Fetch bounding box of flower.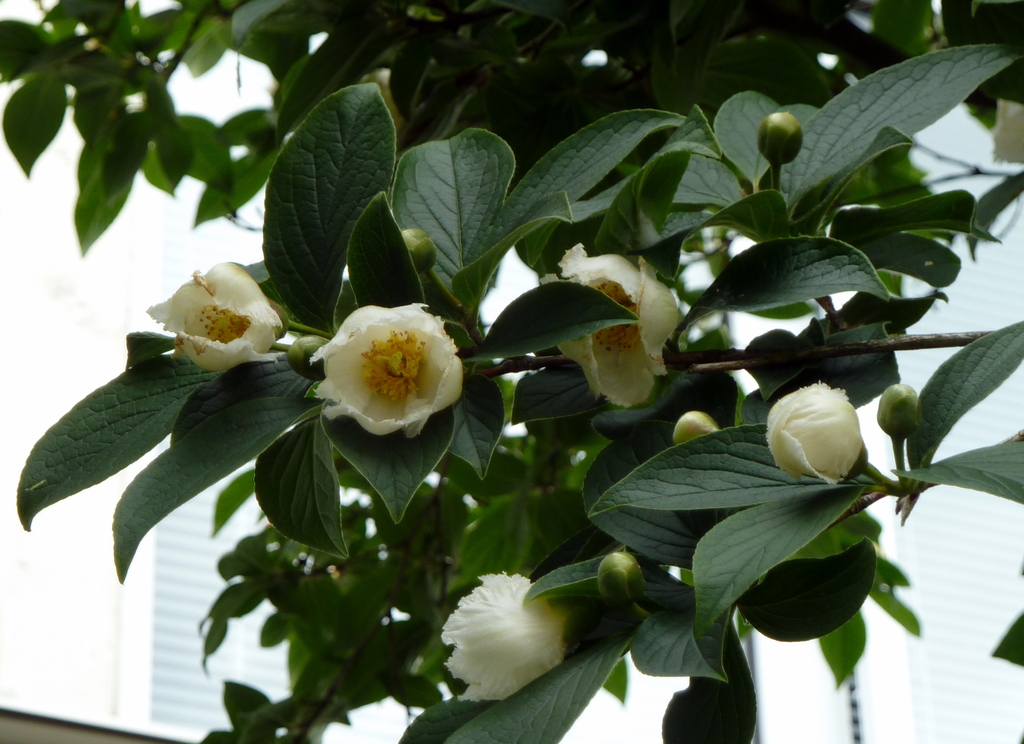
Bbox: bbox=[296, 299, 473, 457].
